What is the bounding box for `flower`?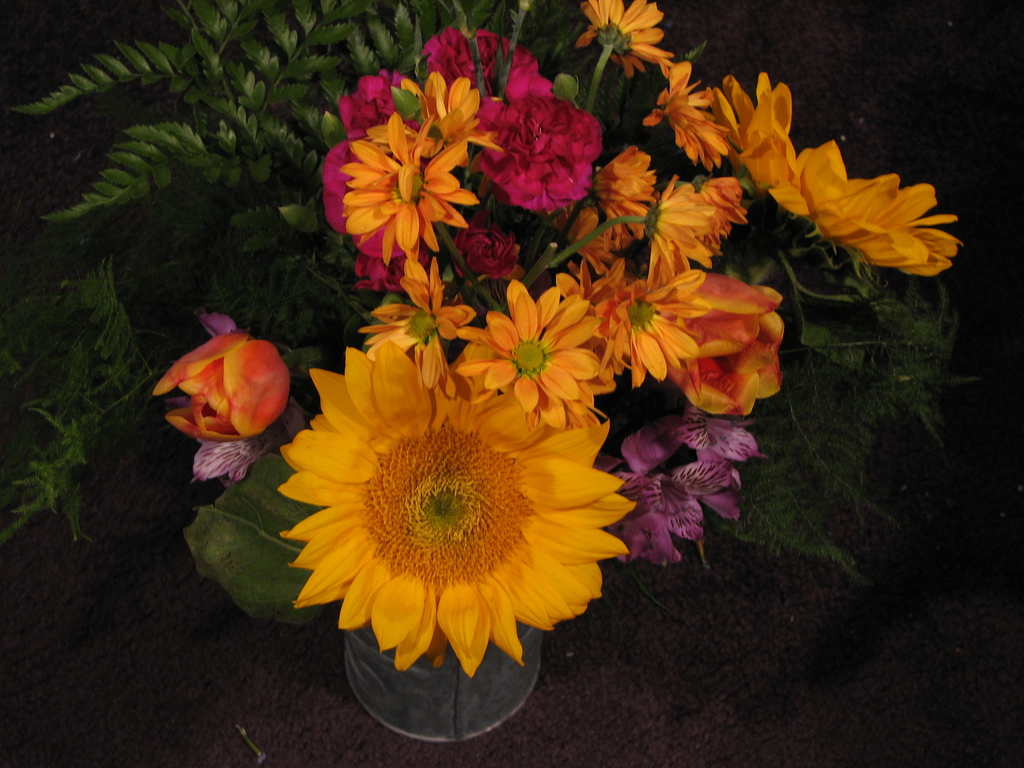
610/458/729/561.
